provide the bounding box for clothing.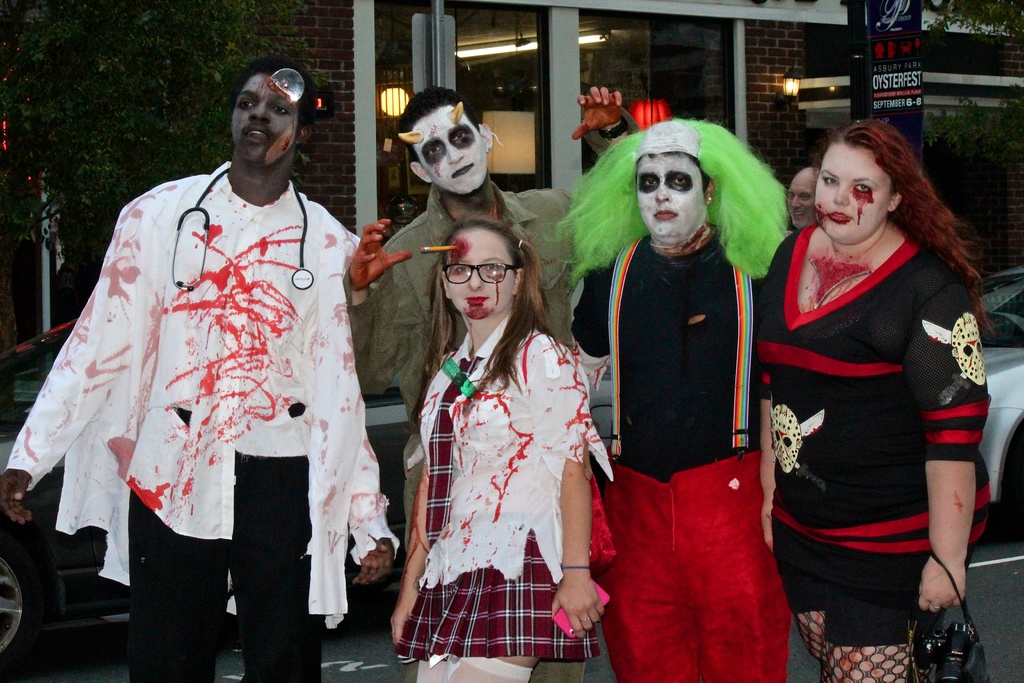
rect(399, 307, 616, 682).
